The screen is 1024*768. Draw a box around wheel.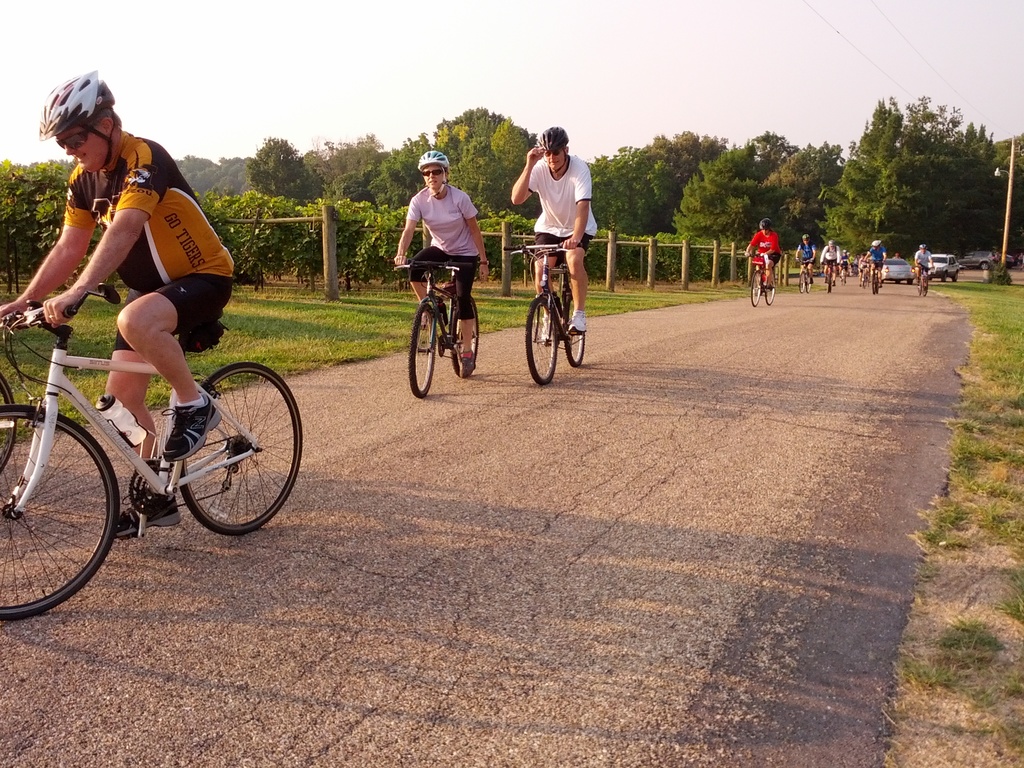
rect(953, 273, 960, 283).
